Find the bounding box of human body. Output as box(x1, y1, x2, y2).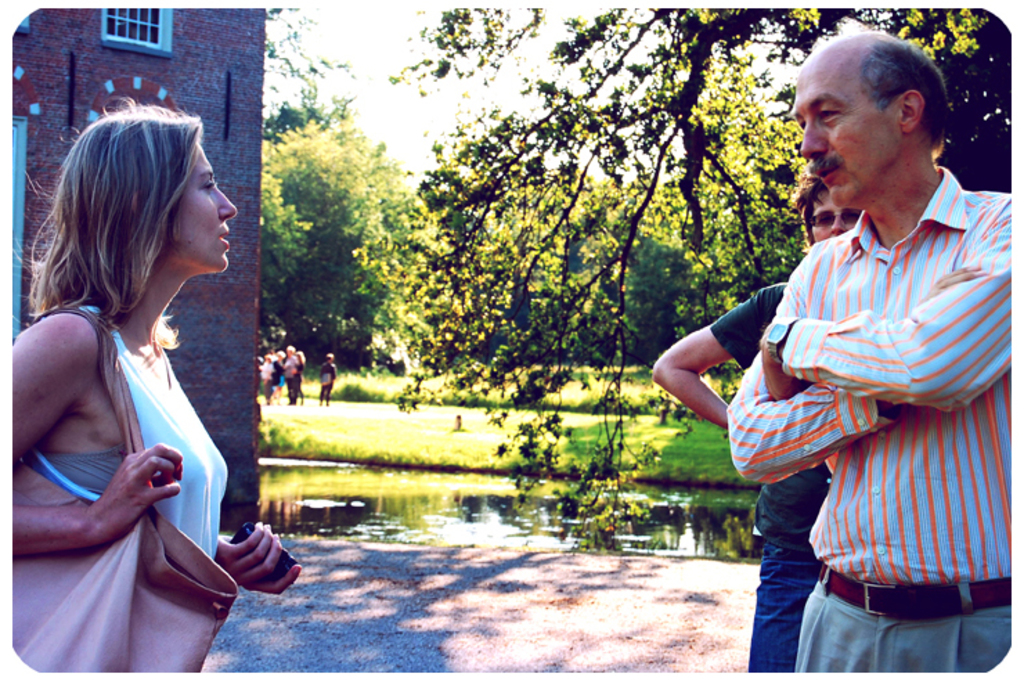
box(10, 97, 292, 678).
